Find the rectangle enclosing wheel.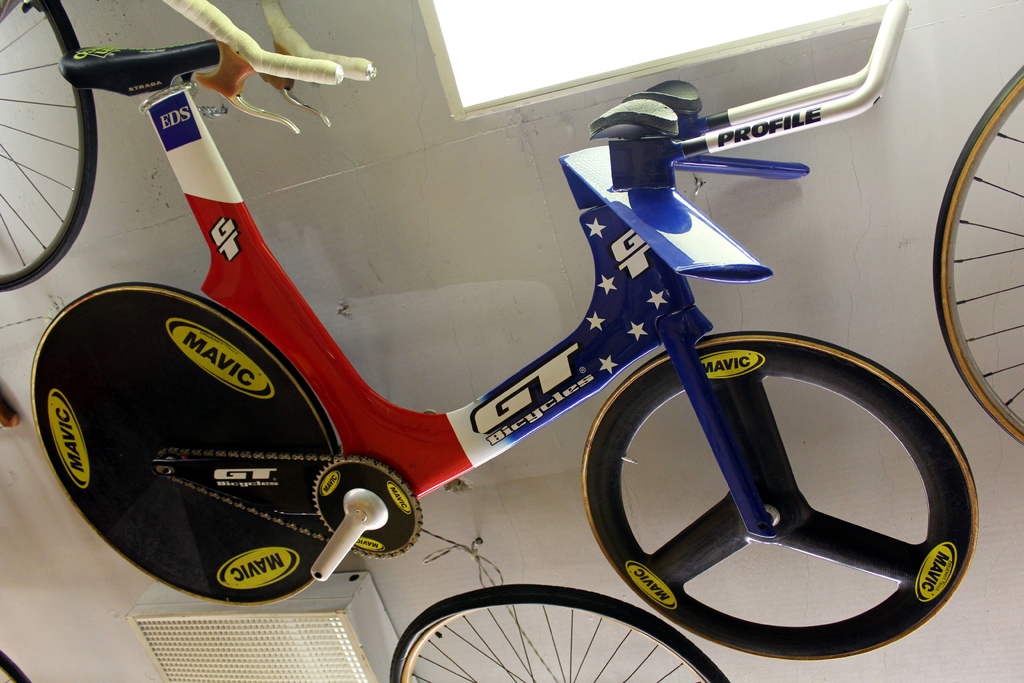
[x1=29, y1=284, x2=342, y2=607].
